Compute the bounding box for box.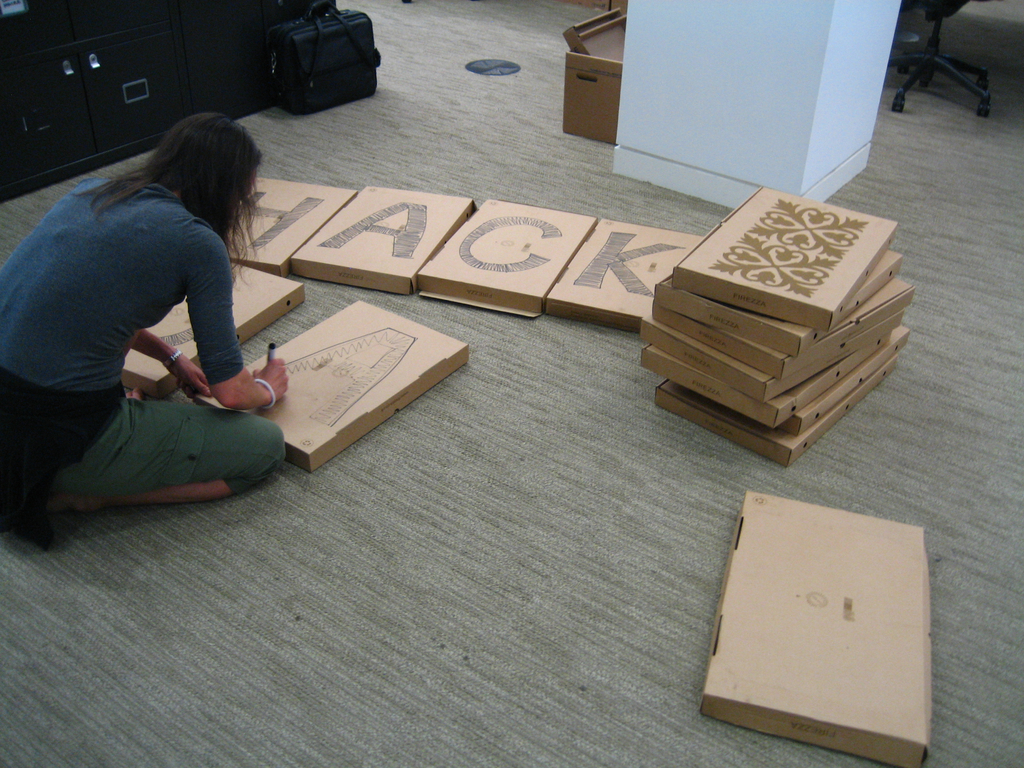
pyautogui.locateOnScreen(228, 177, 358, 276).
